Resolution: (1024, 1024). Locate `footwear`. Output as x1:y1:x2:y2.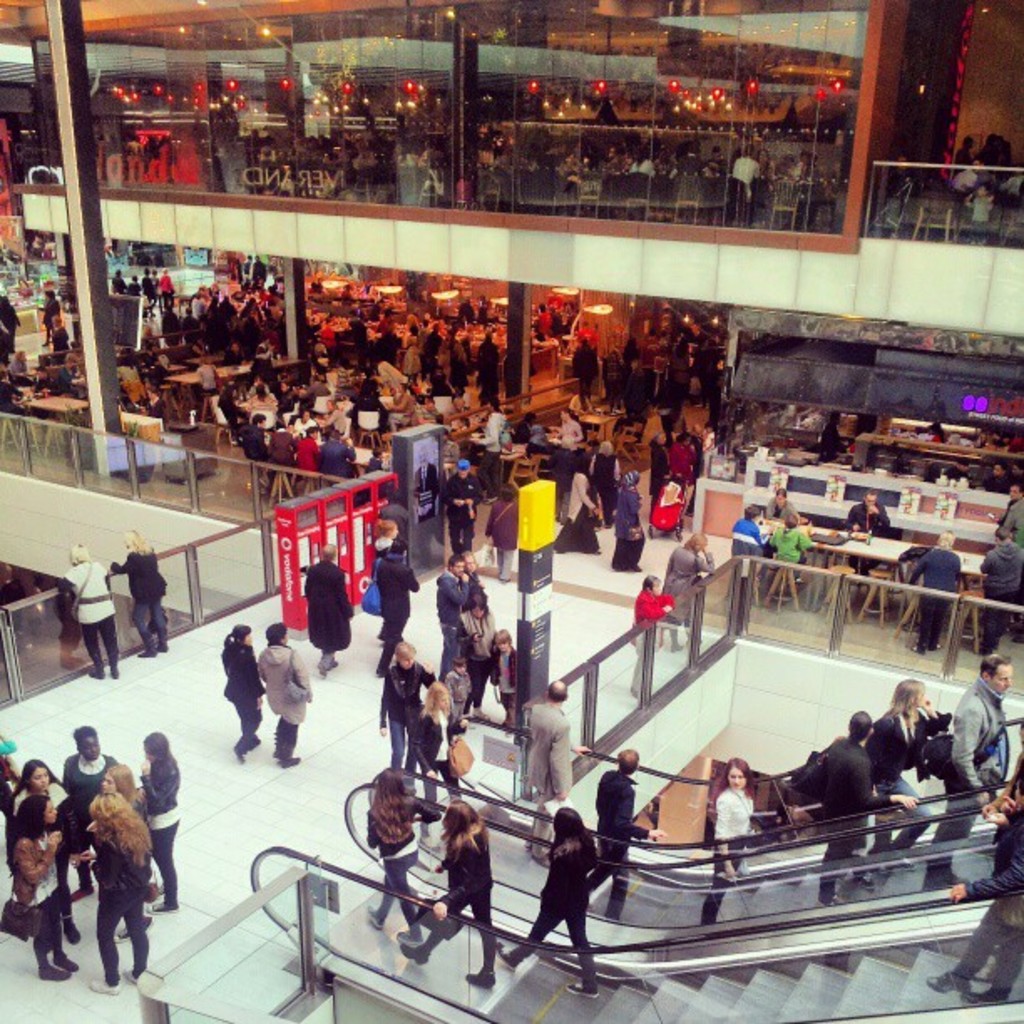
37:960:69:982.
